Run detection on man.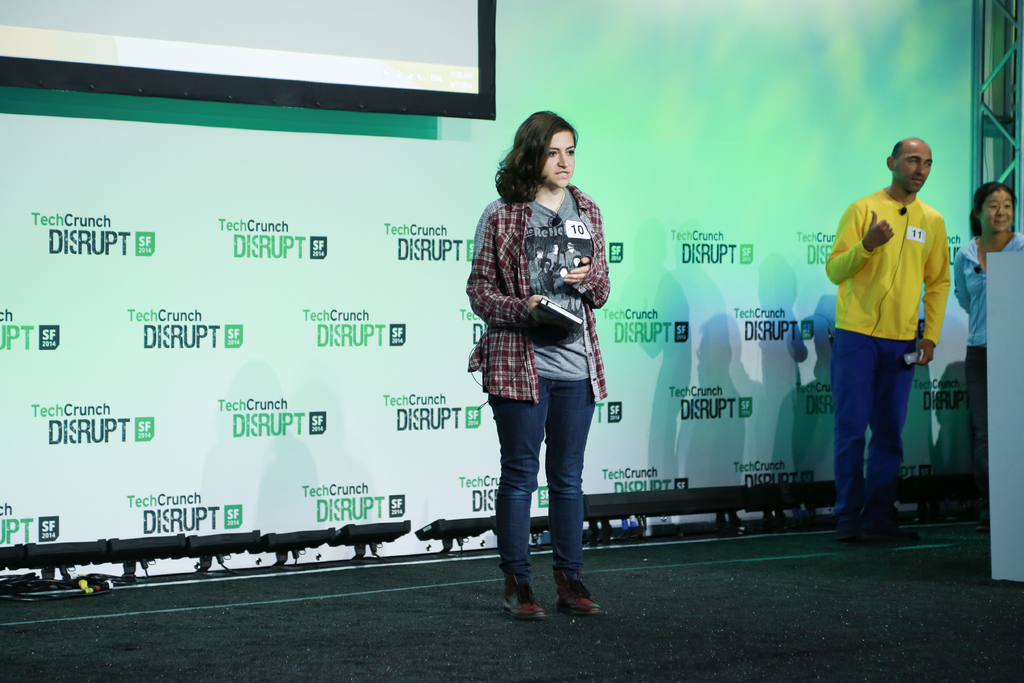
Result: bbox=[818, 136, 966, 551].
